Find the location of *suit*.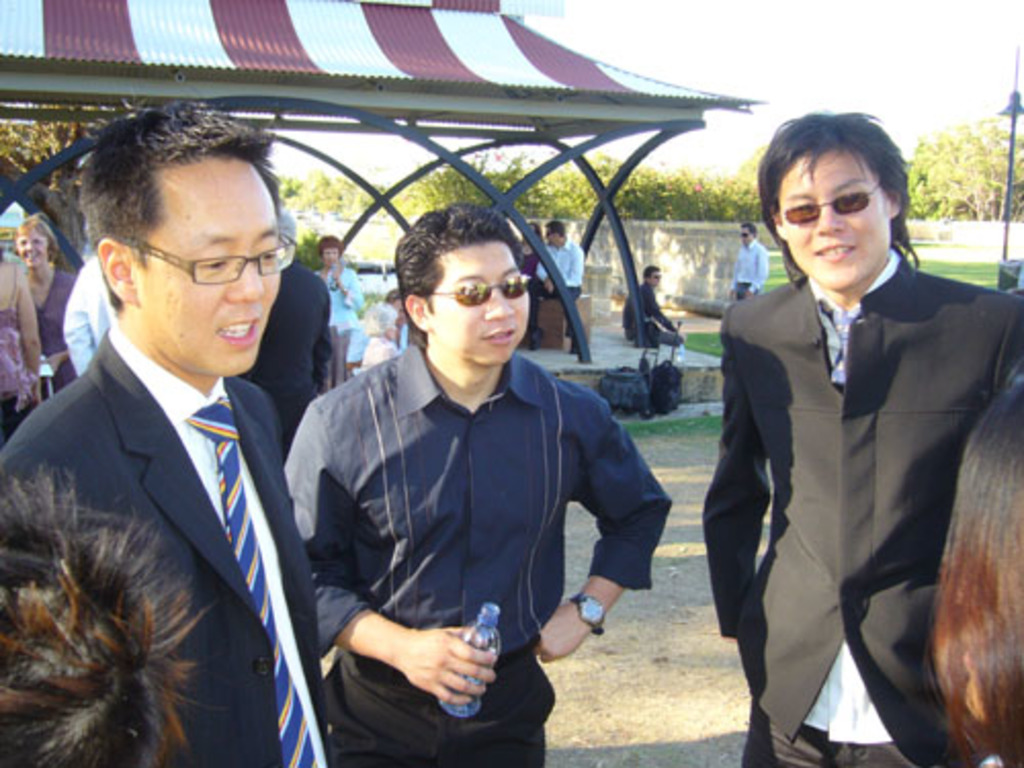
Location: {"left": 240, "top": 262, "right": 328, "bottom": 461}.
